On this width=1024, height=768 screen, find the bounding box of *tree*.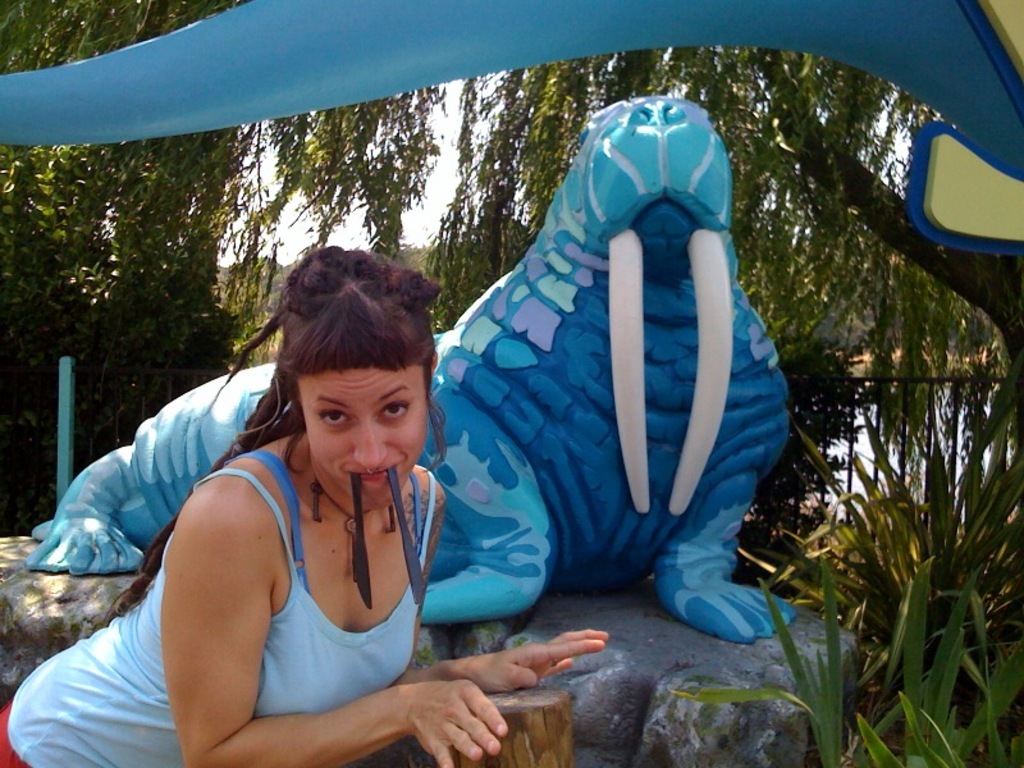
Bounding box: Rect(0, 0, 1023, 477).
